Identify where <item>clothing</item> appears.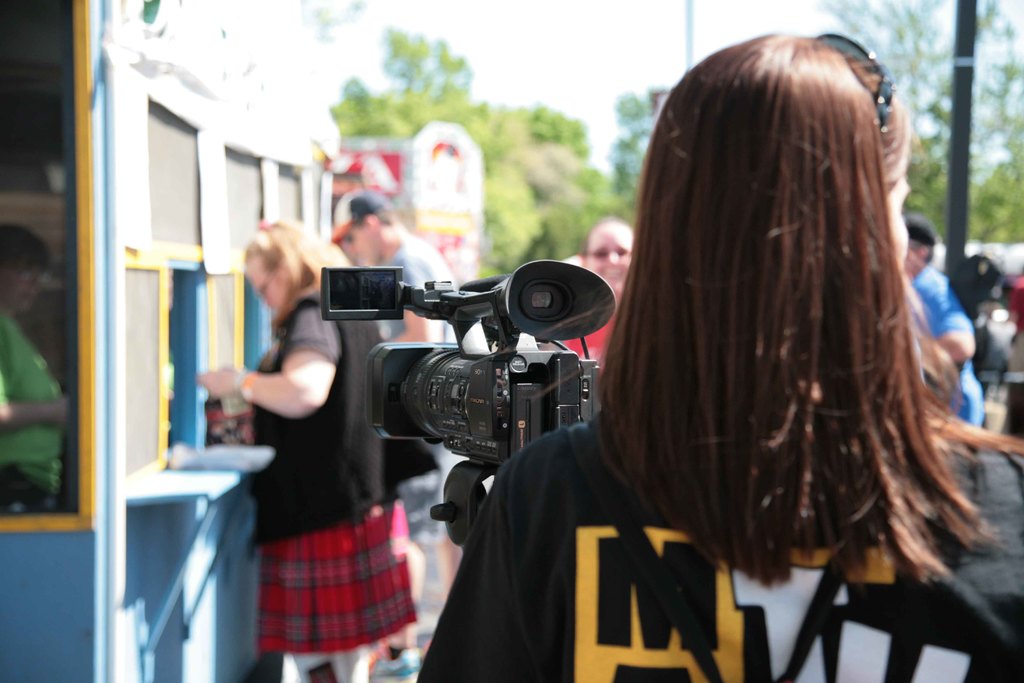
Appears at (left=422, top=419, right=1023, bottom=682).
